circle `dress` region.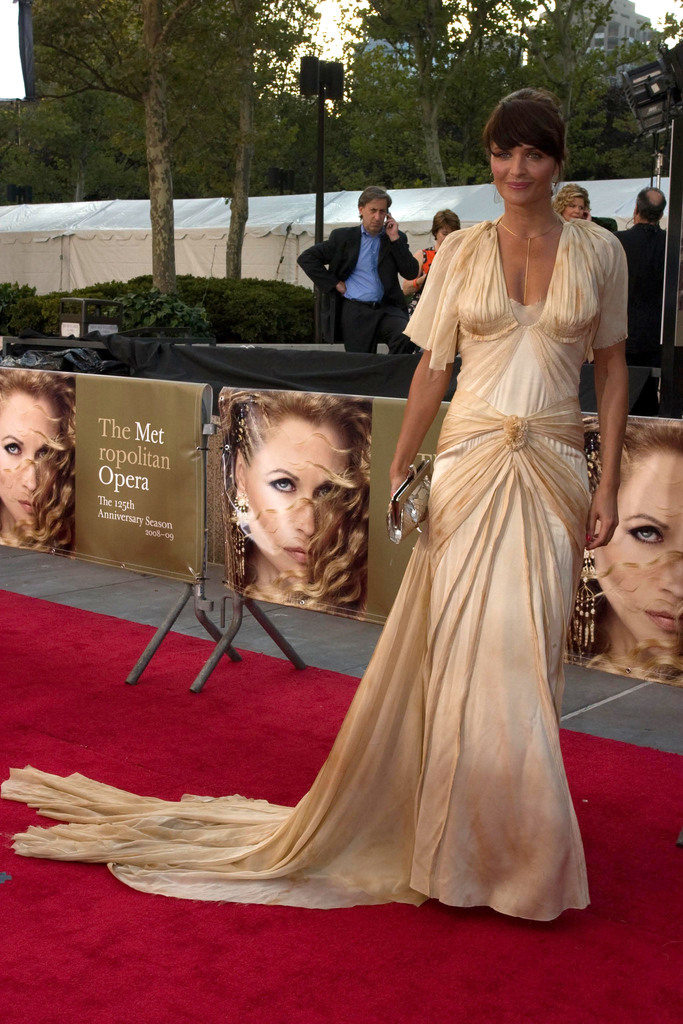
Region: (2,208,636,913).
